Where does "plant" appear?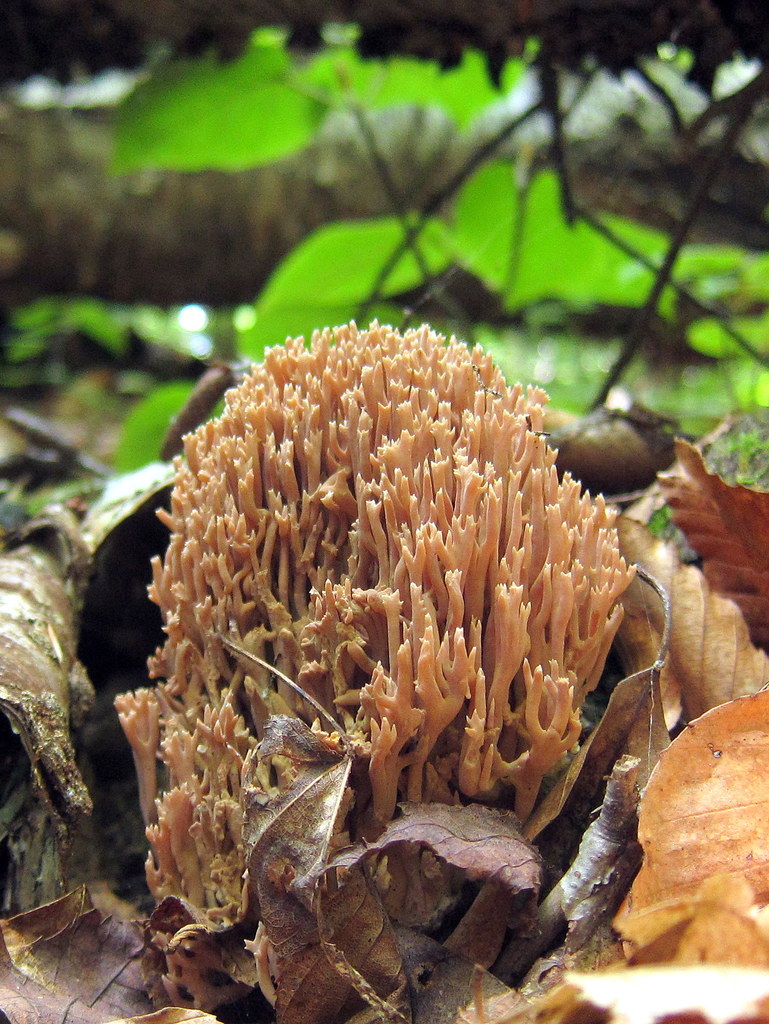
Appears at locate(116, 323, 653, 1023).
